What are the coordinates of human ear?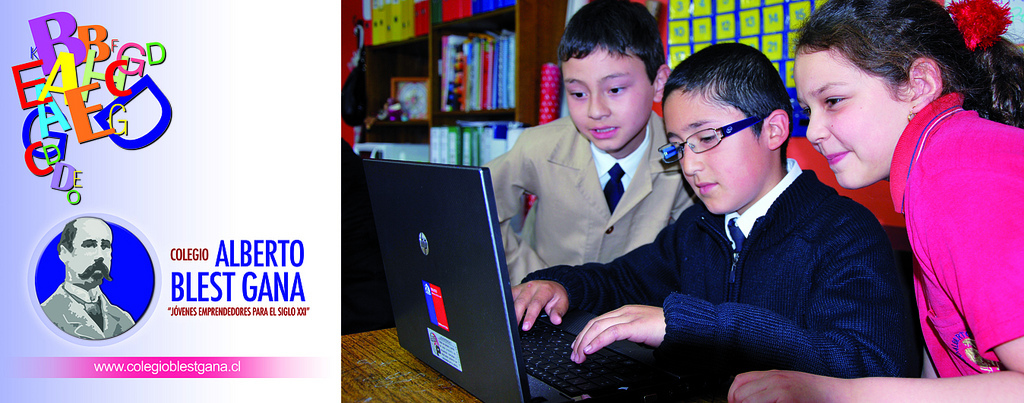
x1=58 y1=244 x2=66 y2=265.
